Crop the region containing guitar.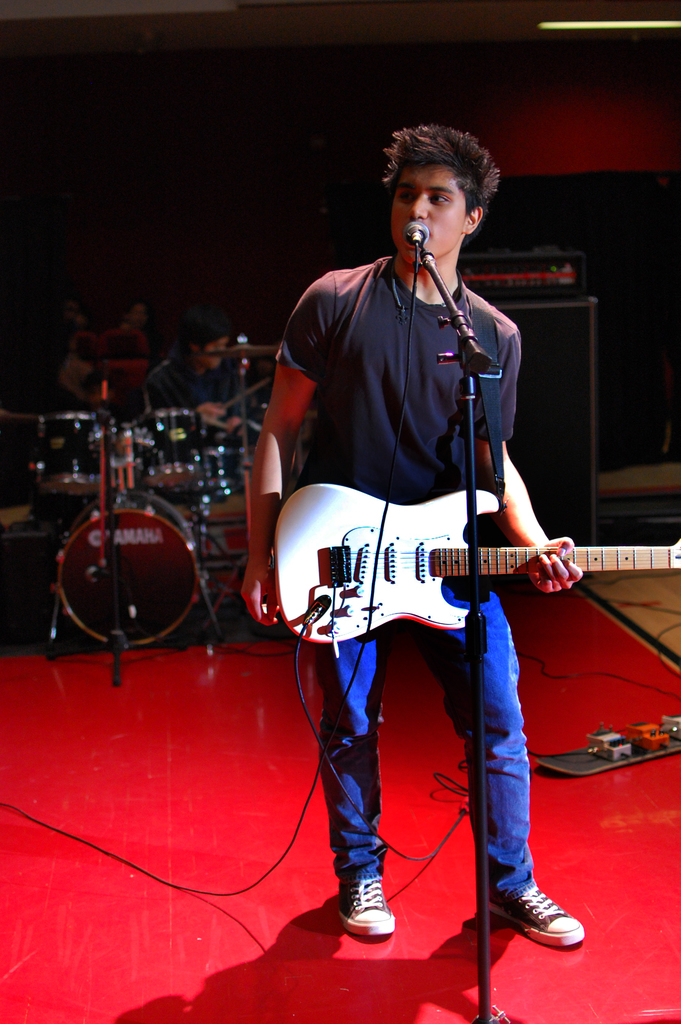
Crop region: left=283, top=486, right=580, bottom=655.
